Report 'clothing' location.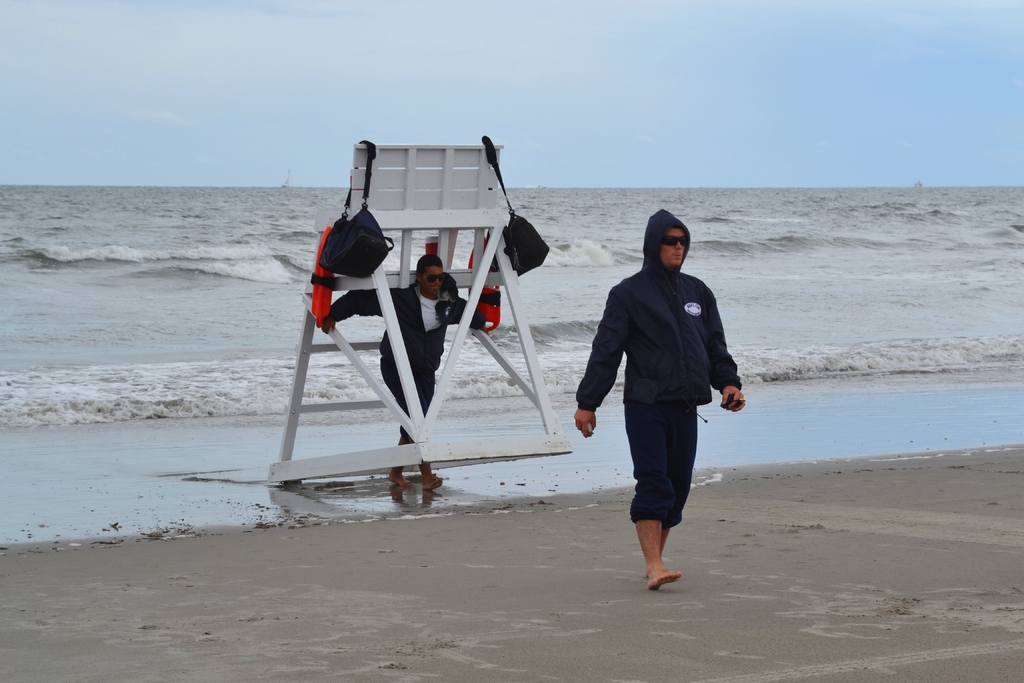
Report: crop(330, 273, 484, 436).
